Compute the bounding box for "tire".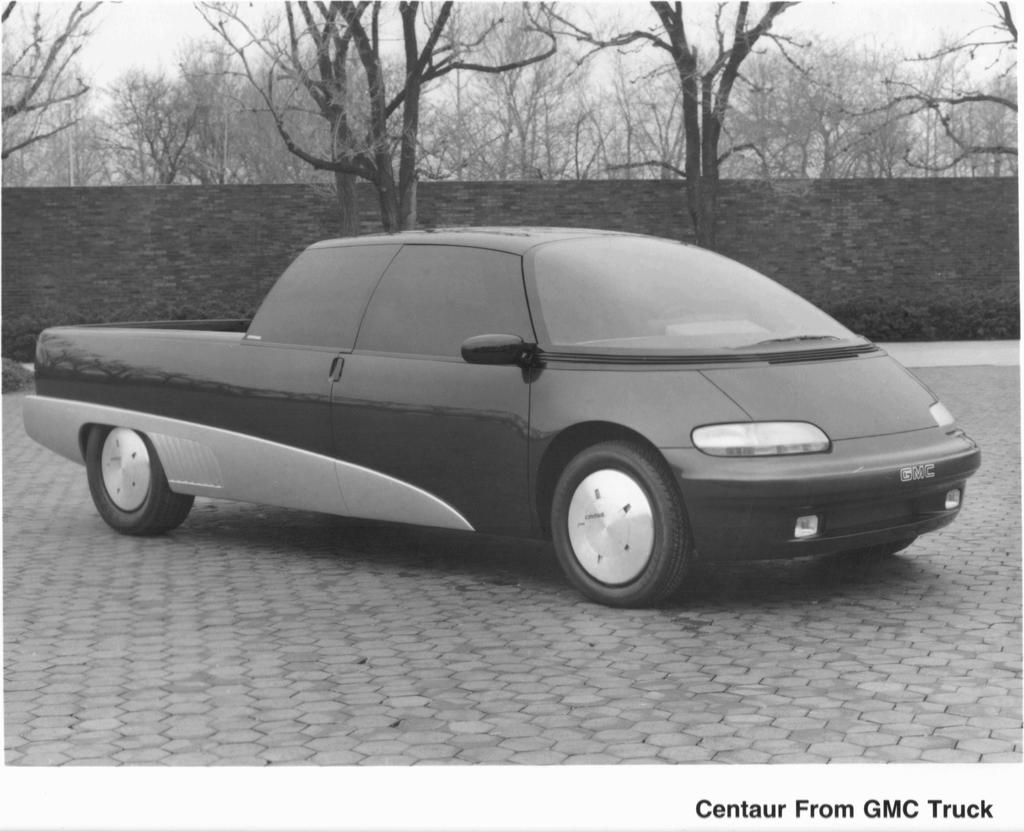
l=844, t=536, r=914, b=554.
